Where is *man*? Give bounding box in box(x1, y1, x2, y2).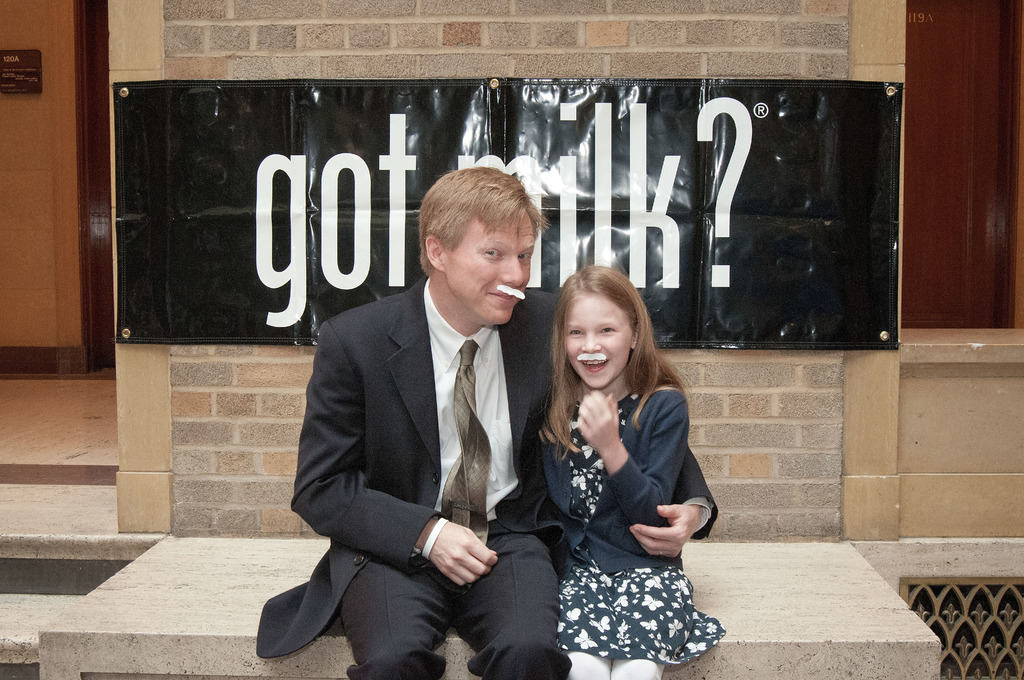
box(256, 163, 716, 679).
